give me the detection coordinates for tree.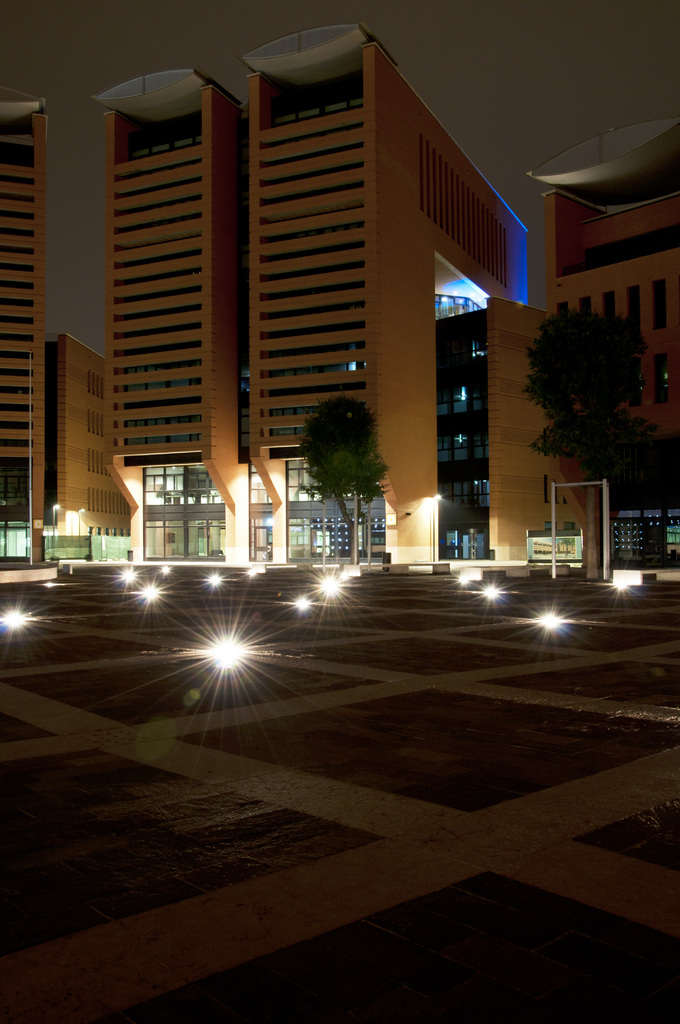
512 271 660 502.
